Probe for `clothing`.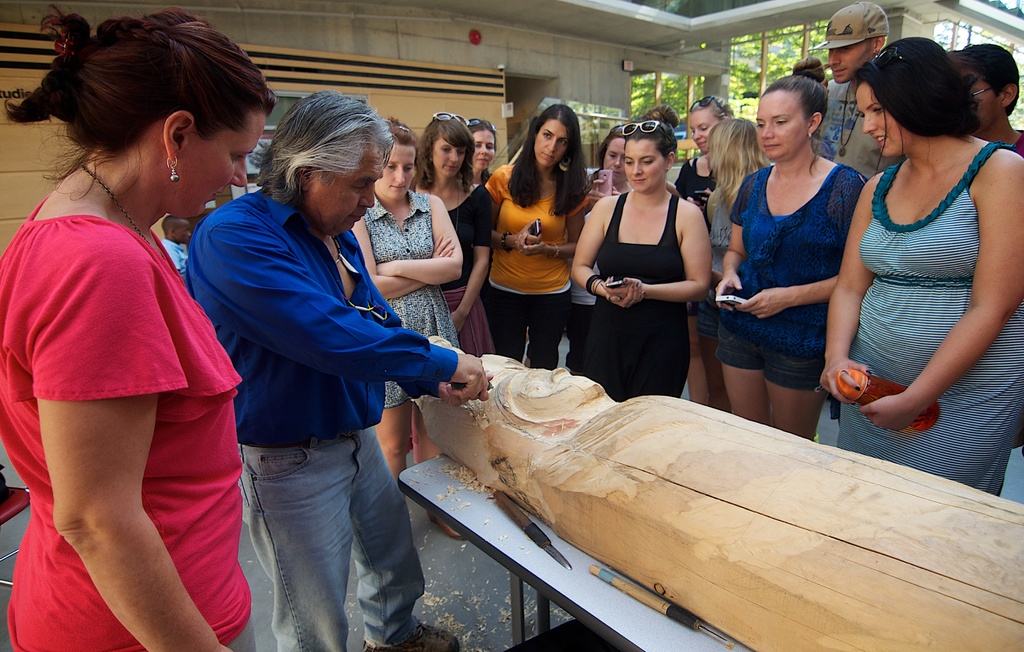
Probe result: 369, 192, 474, 397.
